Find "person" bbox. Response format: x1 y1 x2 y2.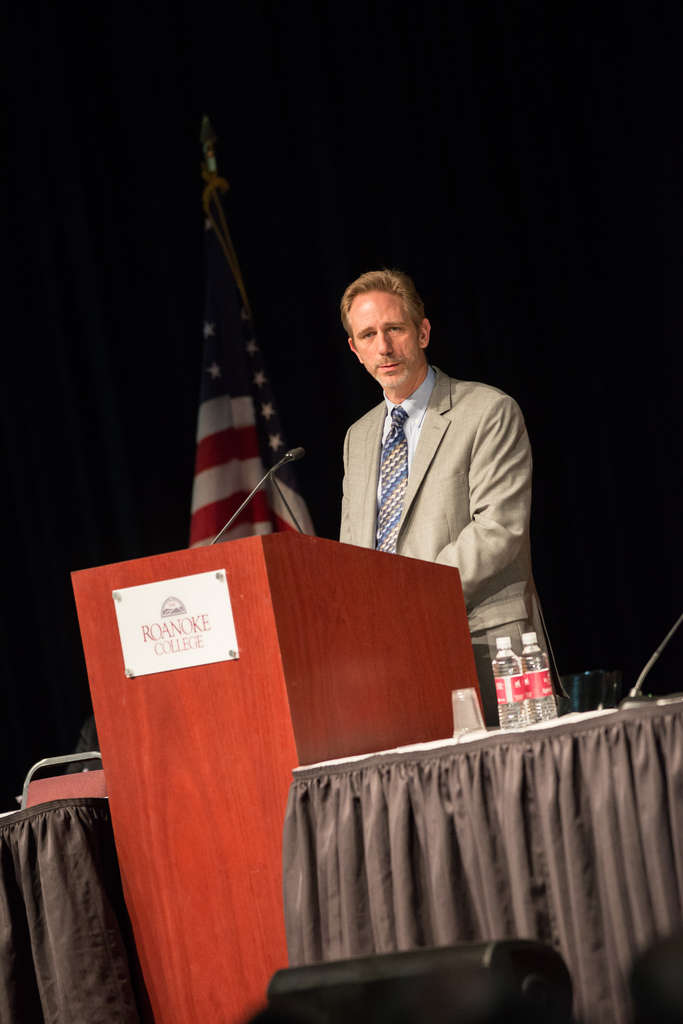
337 269 542 698.
